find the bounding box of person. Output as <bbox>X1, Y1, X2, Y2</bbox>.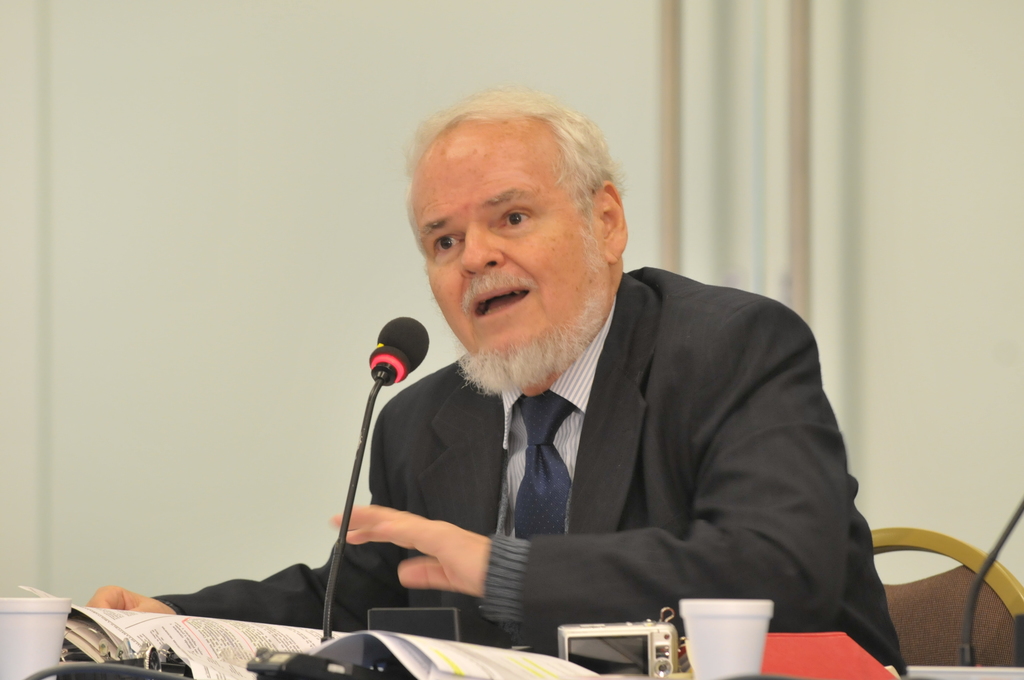
<bbox>284, 108, 881, 662</bbox>.
